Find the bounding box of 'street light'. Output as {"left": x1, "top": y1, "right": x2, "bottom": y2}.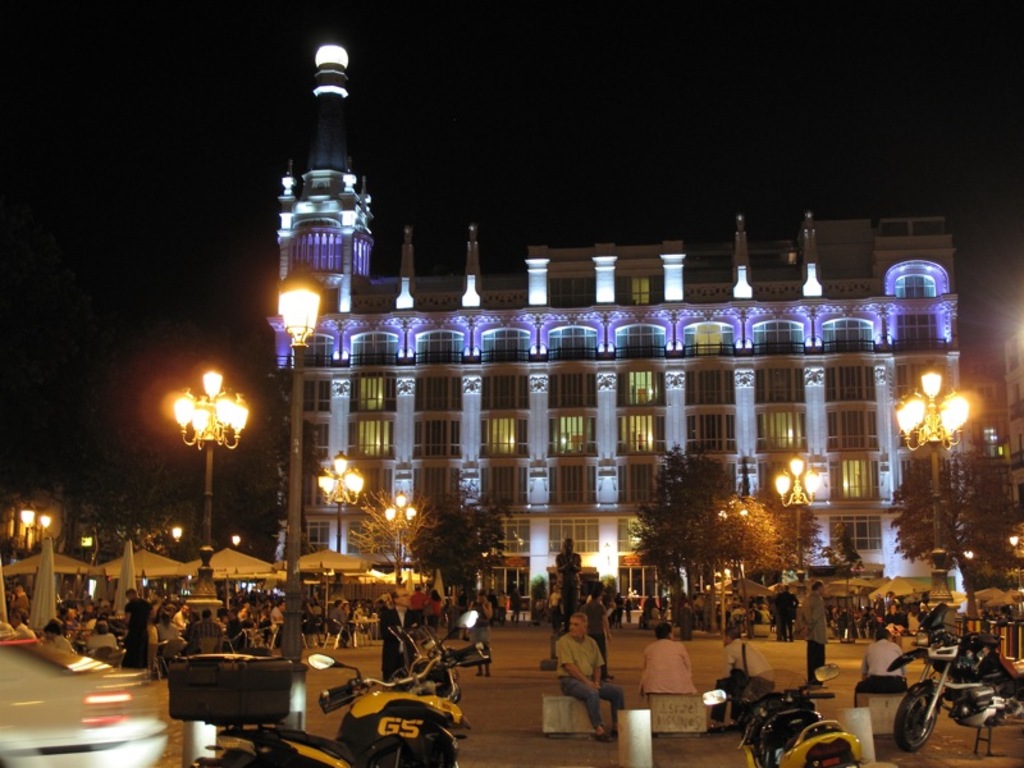
{"left": 896, "top": 372, "right": 977, "bottom": 605}.
